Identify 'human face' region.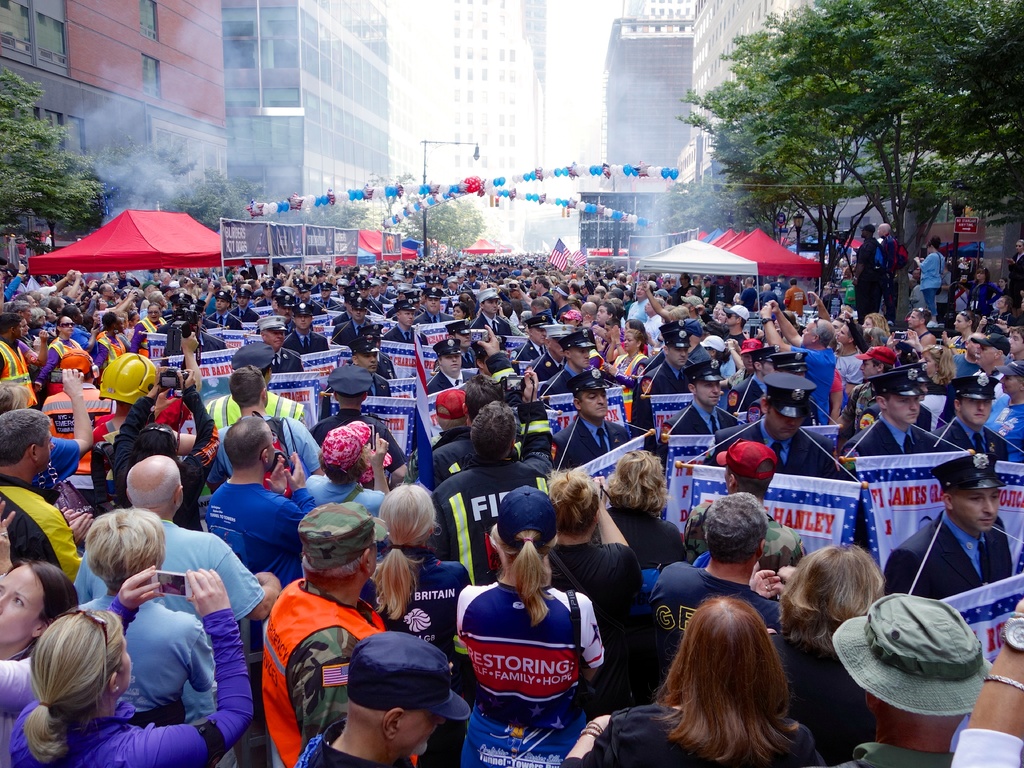
Region: box=[104, 283, 114, 295].
